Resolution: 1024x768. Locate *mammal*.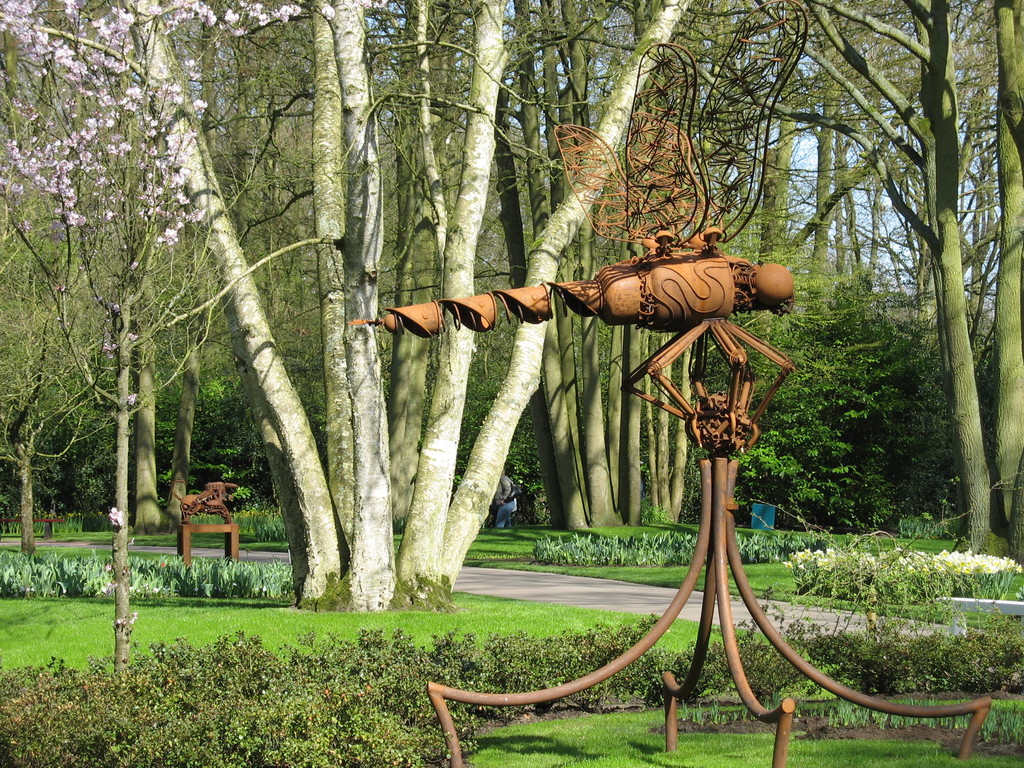
pyautogui.locateOnScreen(492, 461, 520, 531).
